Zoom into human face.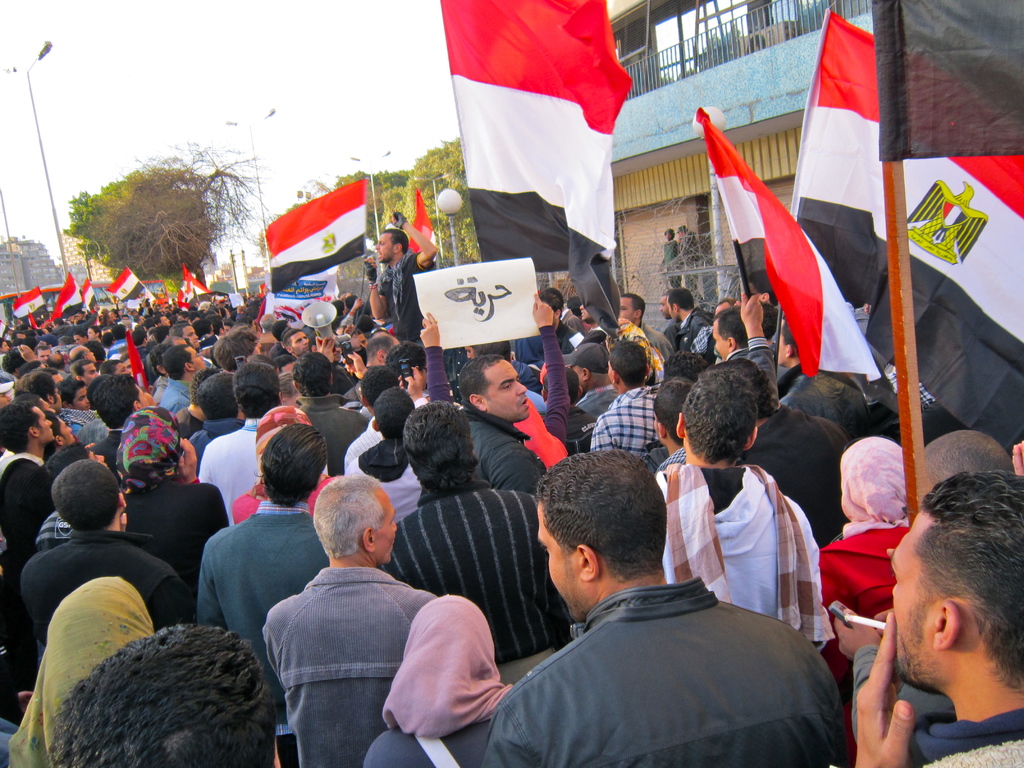
Zoom target: crop(70, 387, 91, 410).
